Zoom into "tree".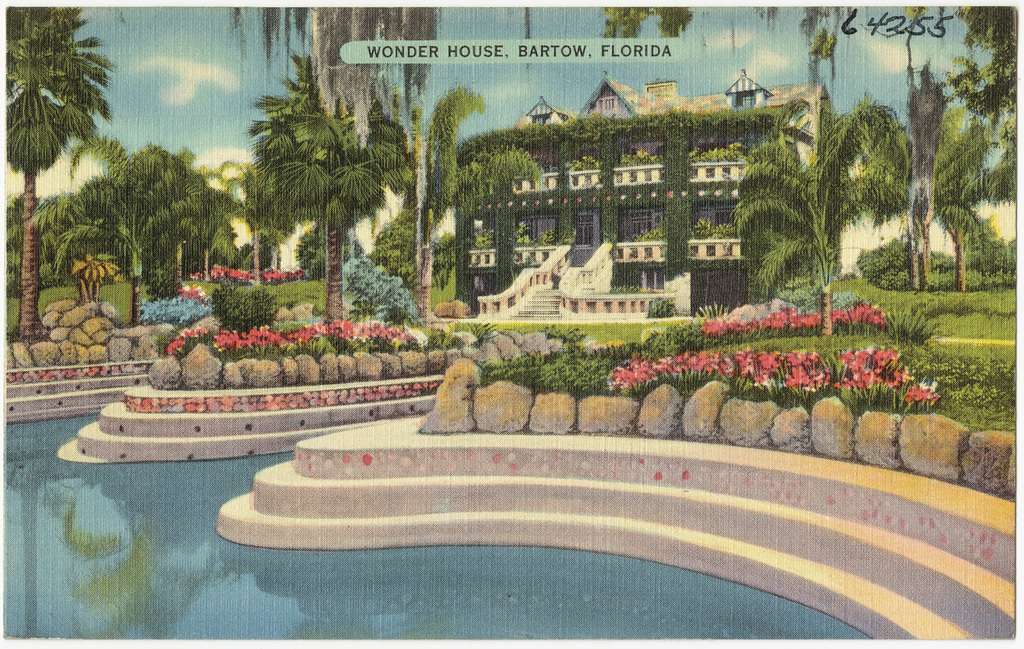
Zoom target: 728,100,915,352.
